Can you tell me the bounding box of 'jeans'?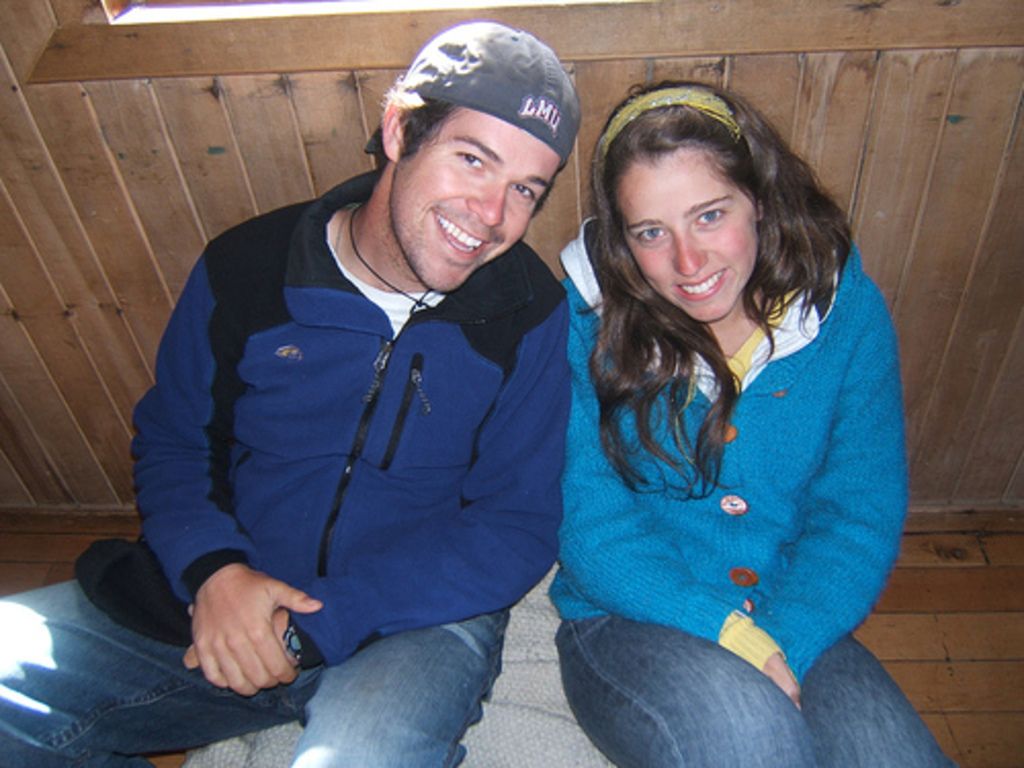
locate(555, 608, 956, 766).
